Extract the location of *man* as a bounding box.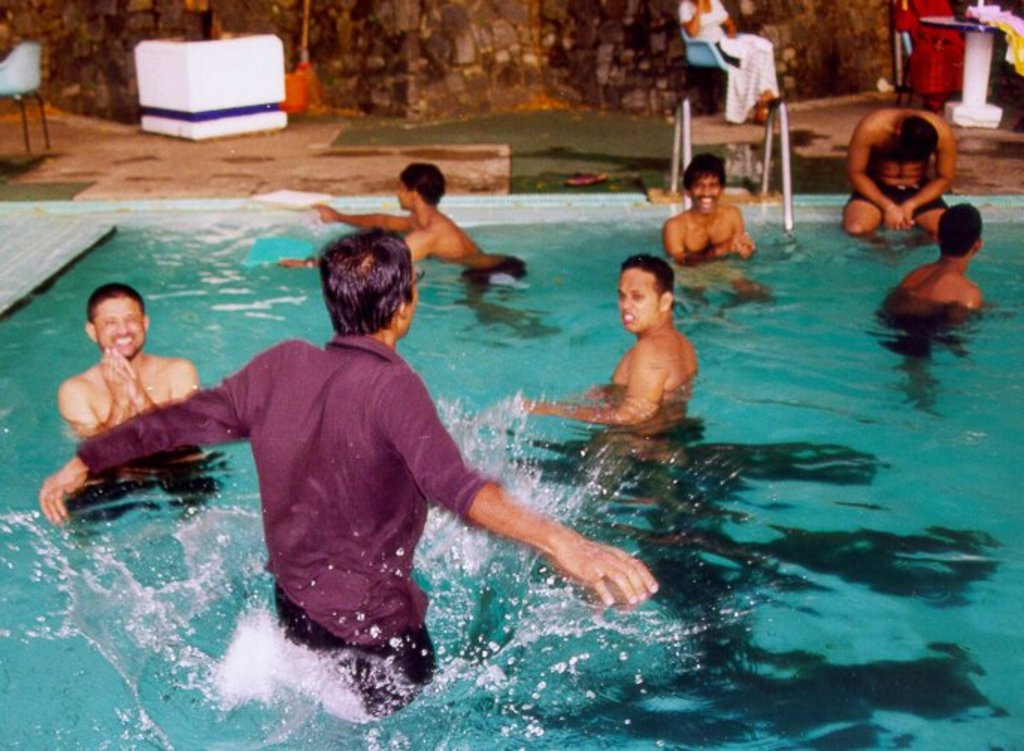
crop(508, 254, 702, 430).
